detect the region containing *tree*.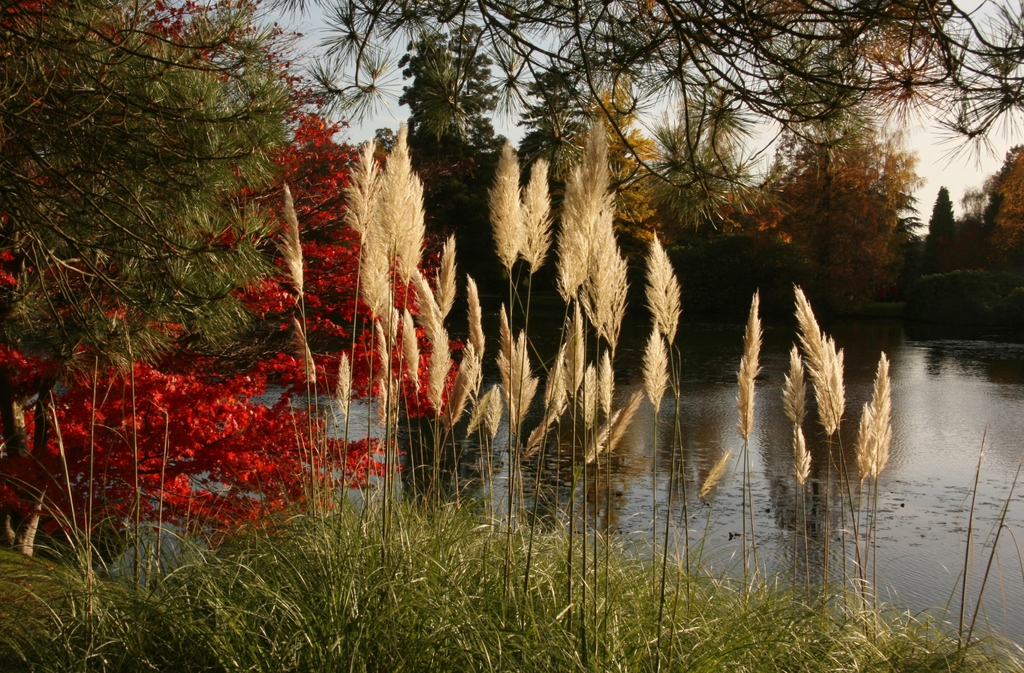
locate(0, 0, 342, 418).
